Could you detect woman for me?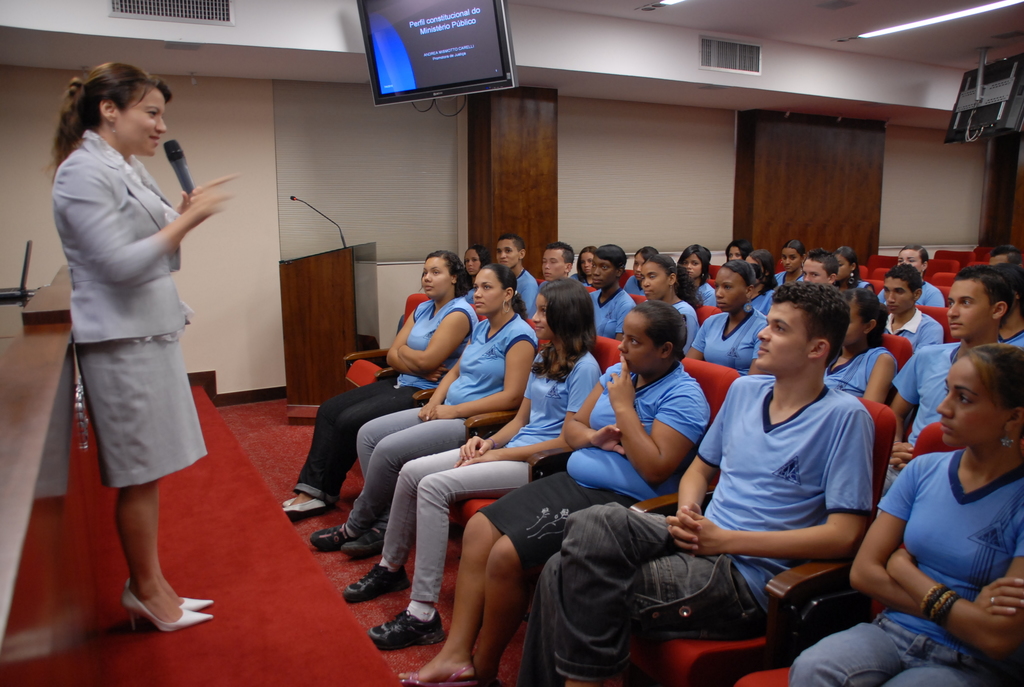
Detection result: (x1=676, y1=239, x2=717, y2=306).
